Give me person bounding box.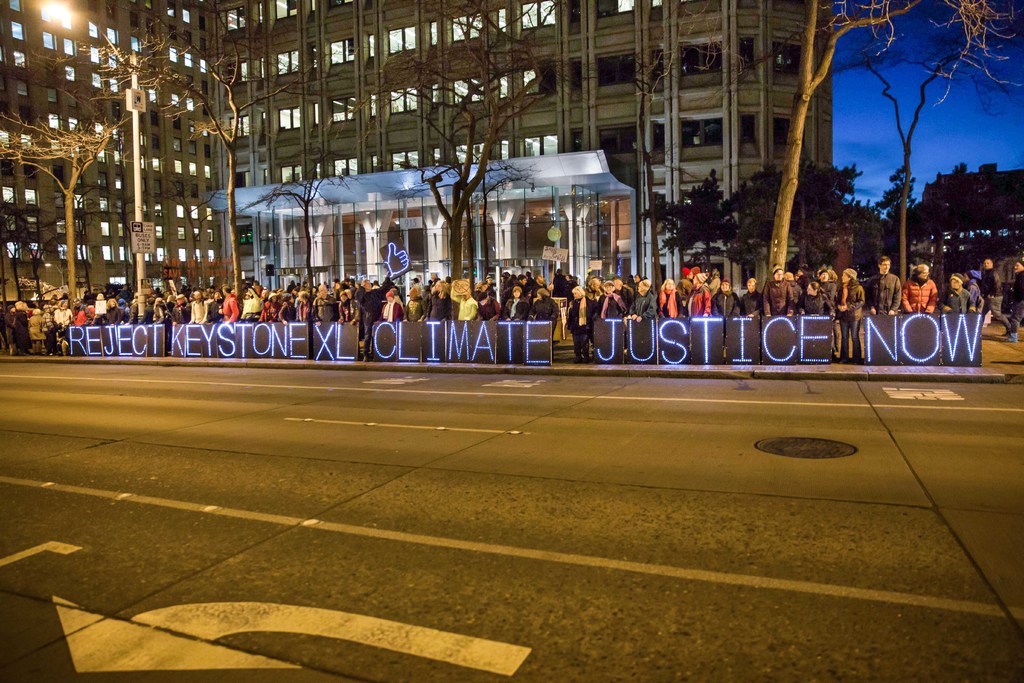
(x1=966, y1=271, x2=991, y2=308).
